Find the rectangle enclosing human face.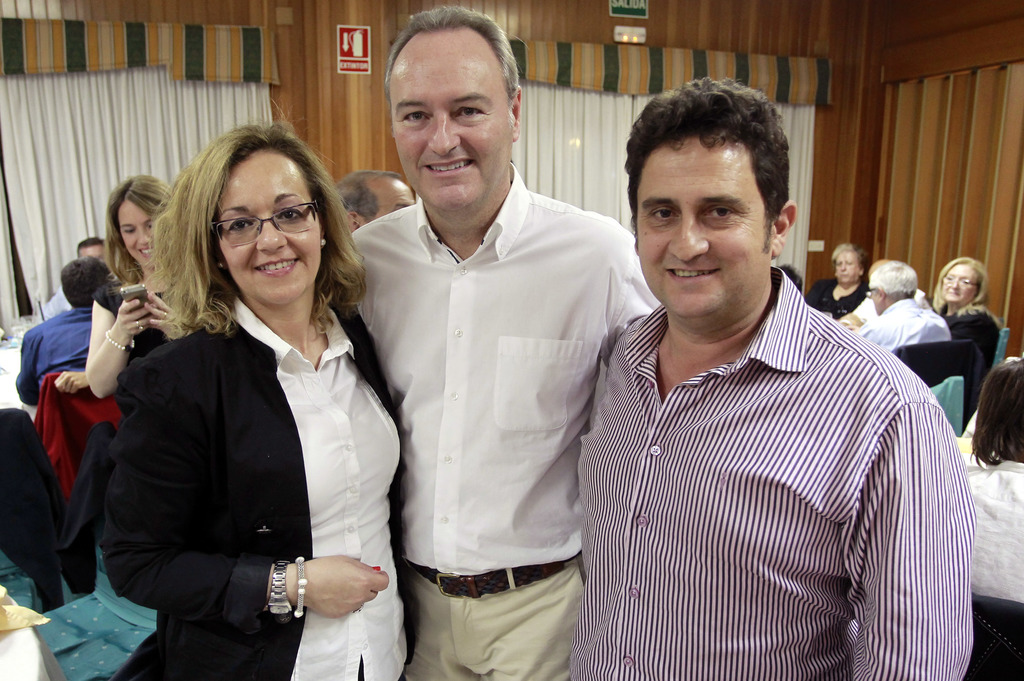
box(212, 149, 319, 313).
